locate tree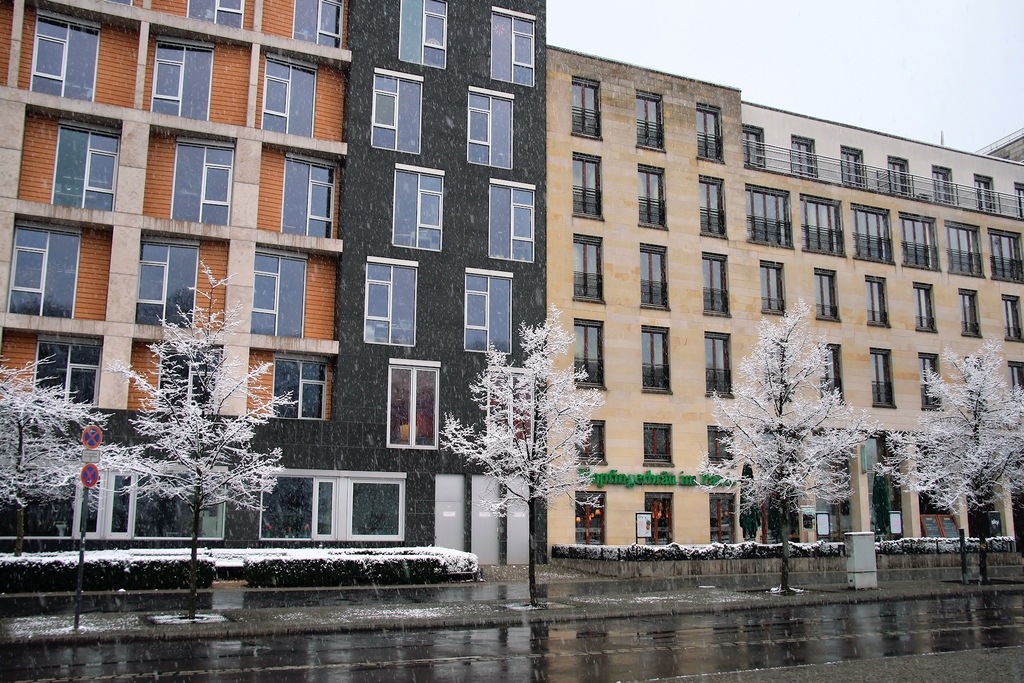
479/290/593/580
